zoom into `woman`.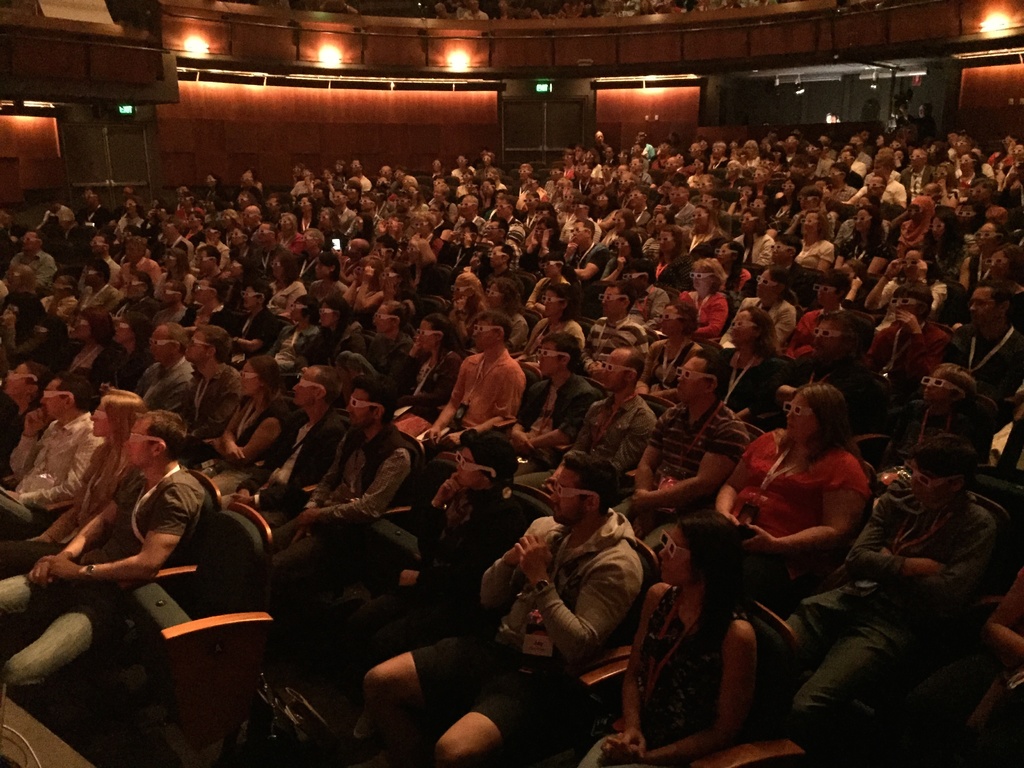
Zoom target: region(520, 284, 593, 378).
